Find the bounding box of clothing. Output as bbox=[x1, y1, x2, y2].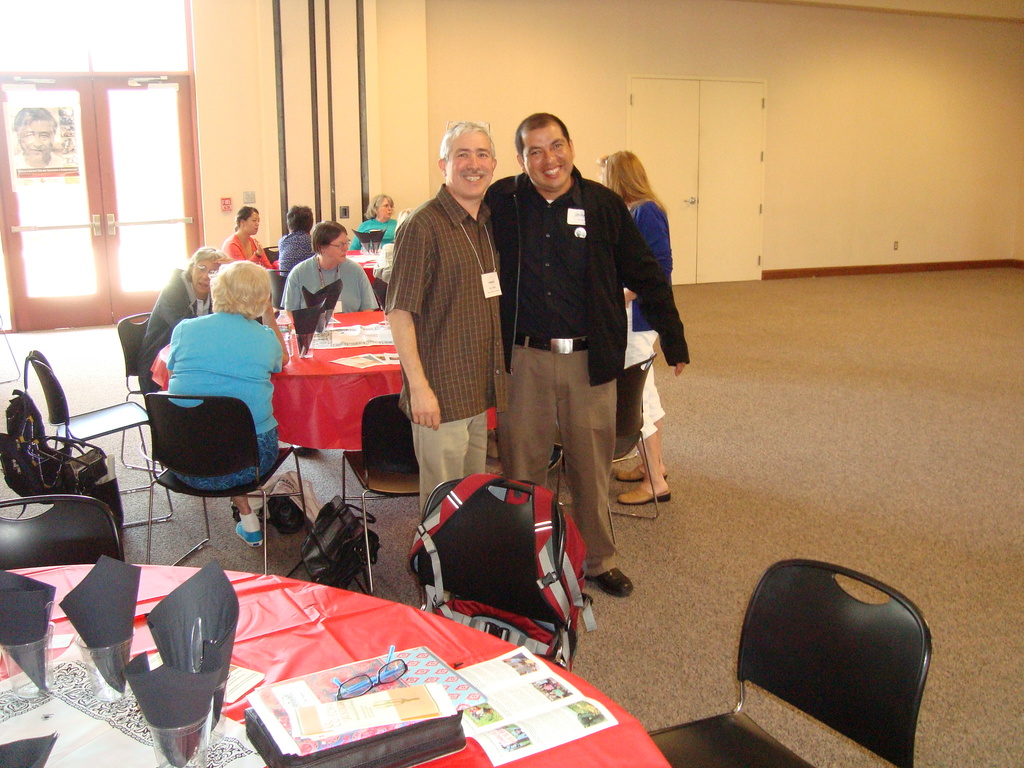
bbox=[384, 180, 509, 527].
